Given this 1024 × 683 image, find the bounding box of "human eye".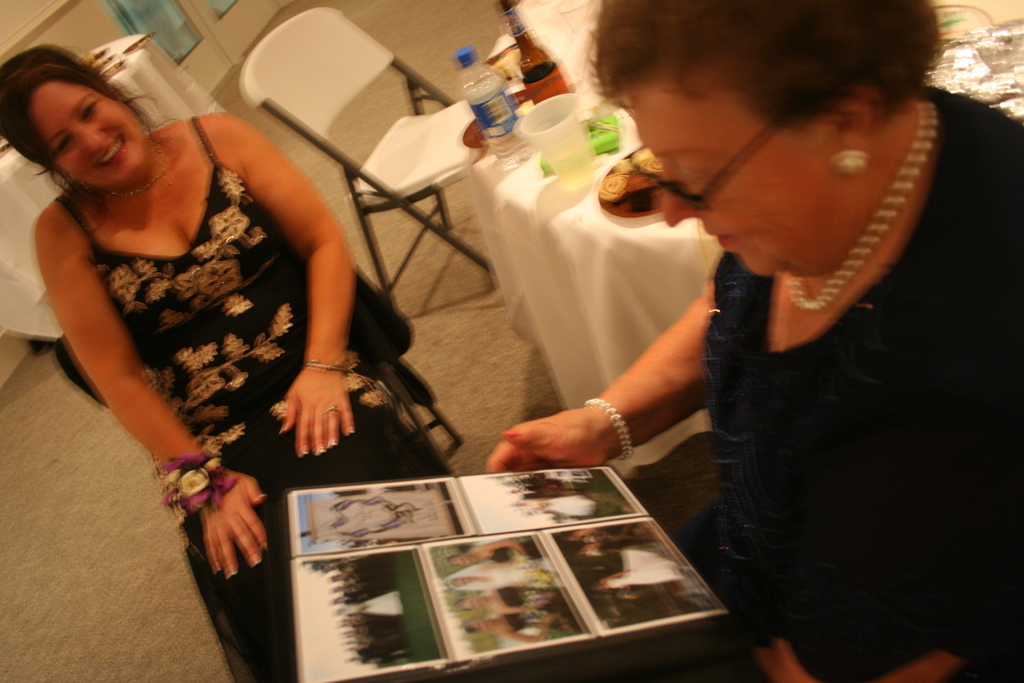
(50,132,73,158).
